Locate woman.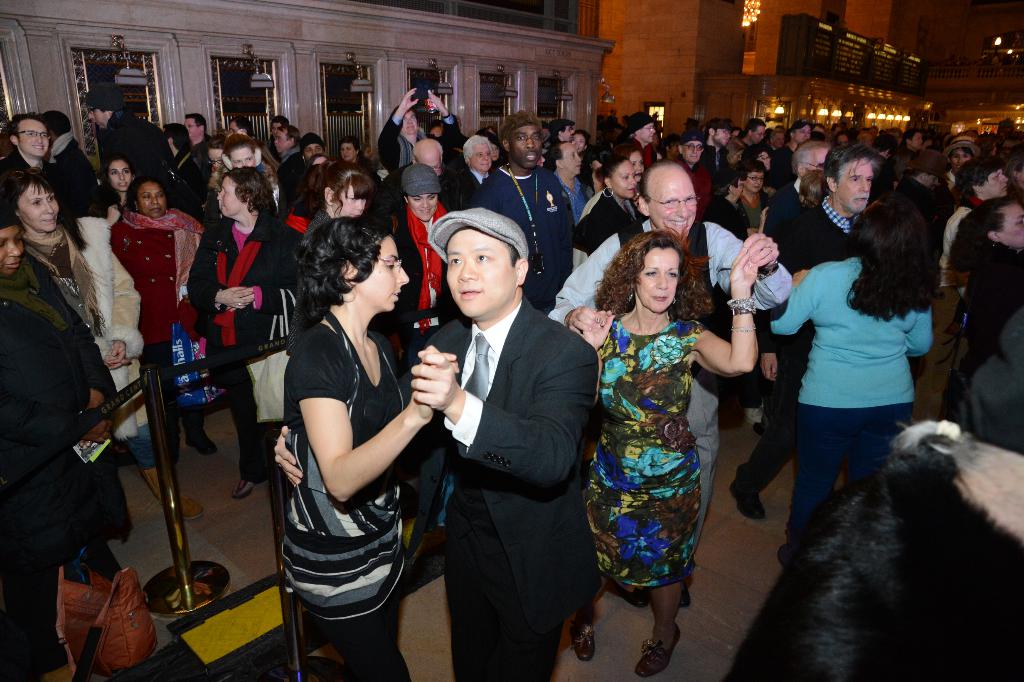
Bounding box: bbox(1, 167, 198, 522).
